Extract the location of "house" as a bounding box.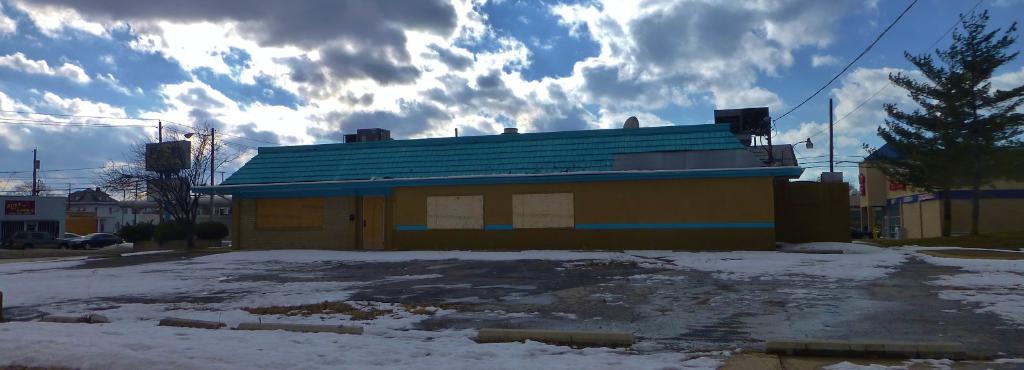
rect(189, 107, 727, 268).
